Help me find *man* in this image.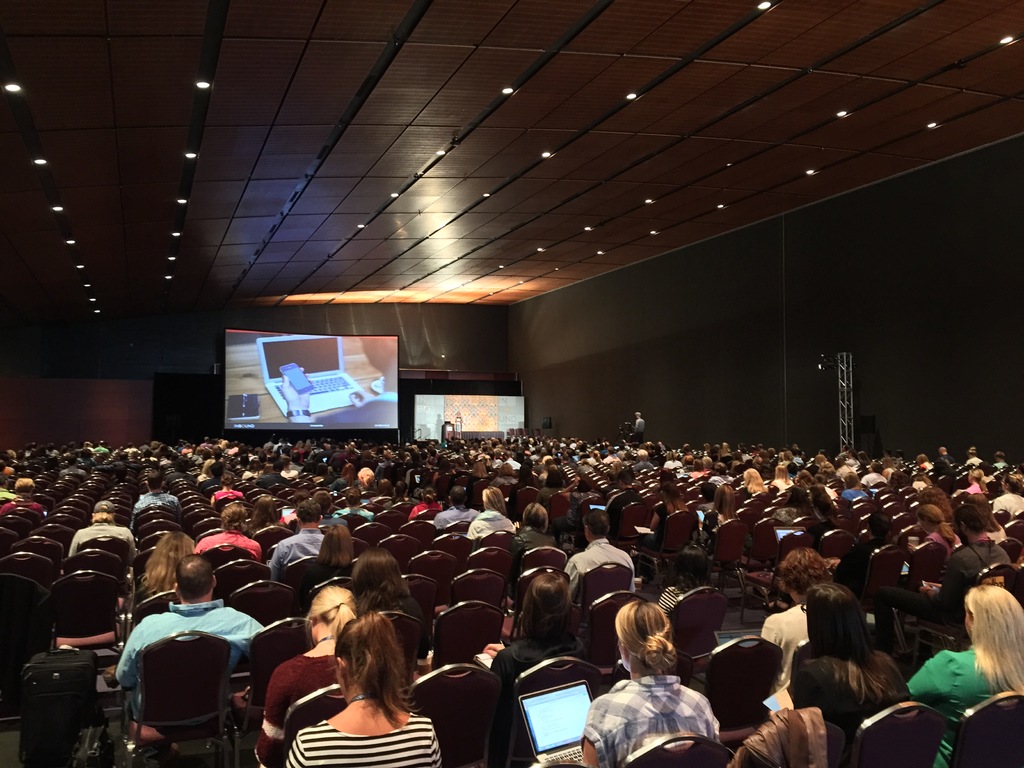
Found it: 634 410 650 442.
